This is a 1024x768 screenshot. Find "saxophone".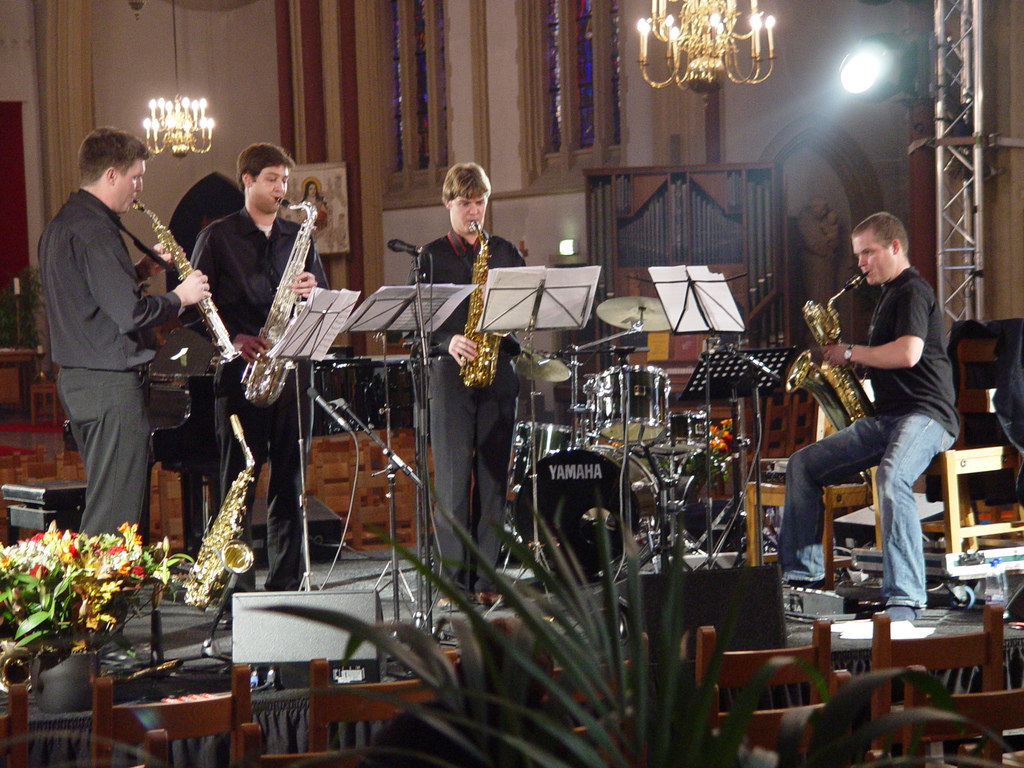
Bounding box: x1=782 y1=265 x2=881 y2=478.
